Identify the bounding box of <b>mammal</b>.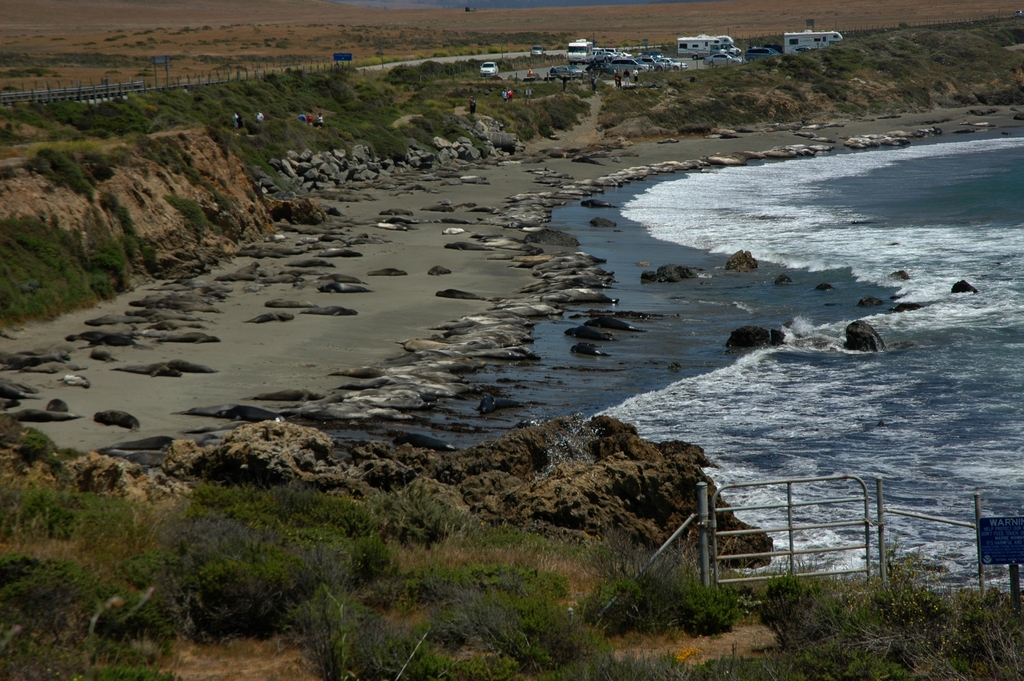
550 65 556 79.
